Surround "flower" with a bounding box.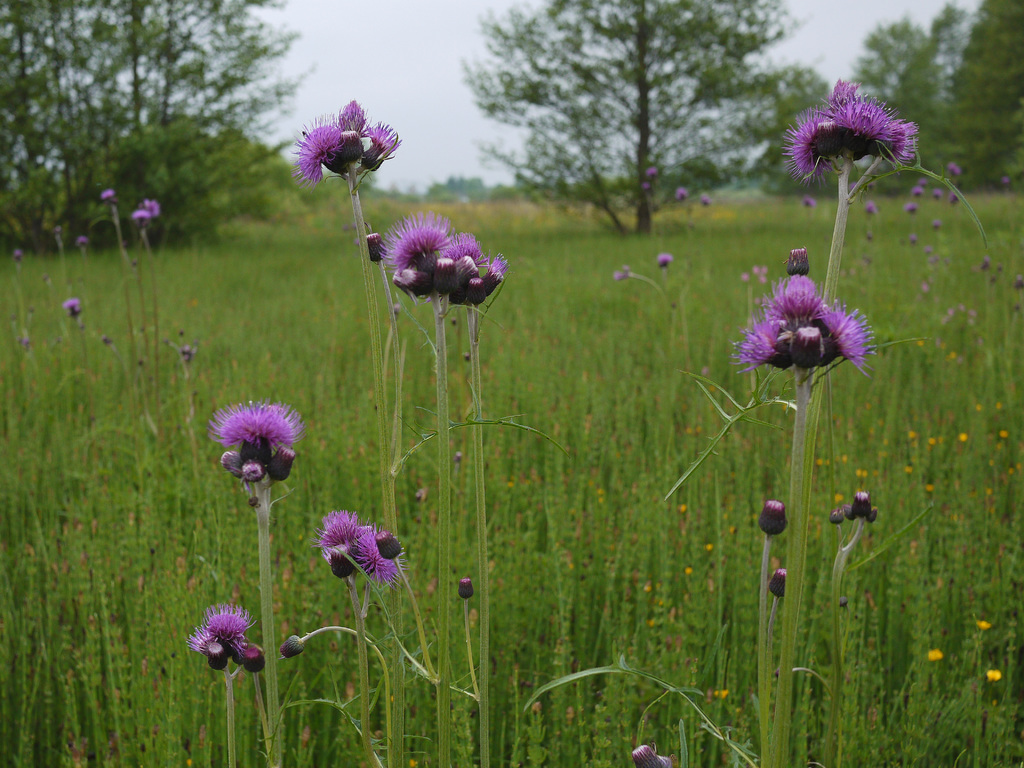
locate(731, 246, 875, 379).
